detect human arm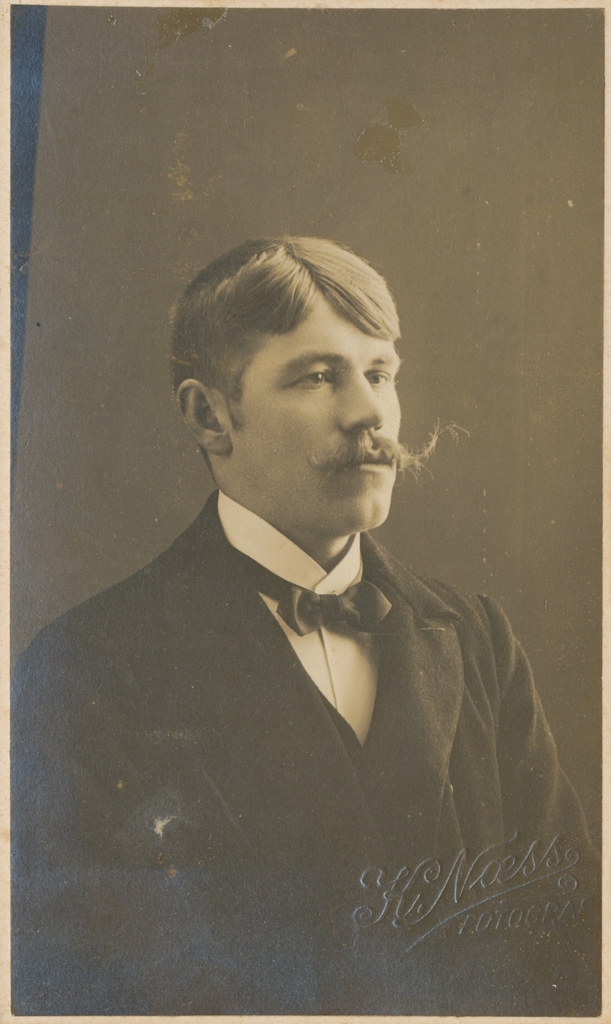
bbox=[486, 599, 601, 1017]
